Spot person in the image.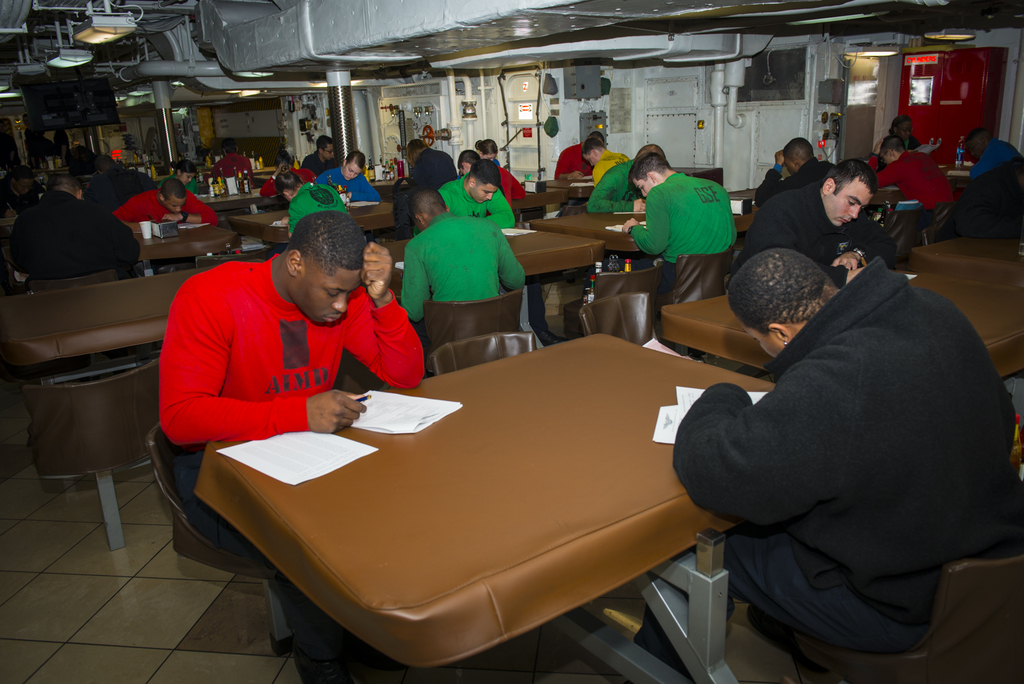
person found at {"left": 476, "top": 137, "right": 524, "bottom": 202}.
